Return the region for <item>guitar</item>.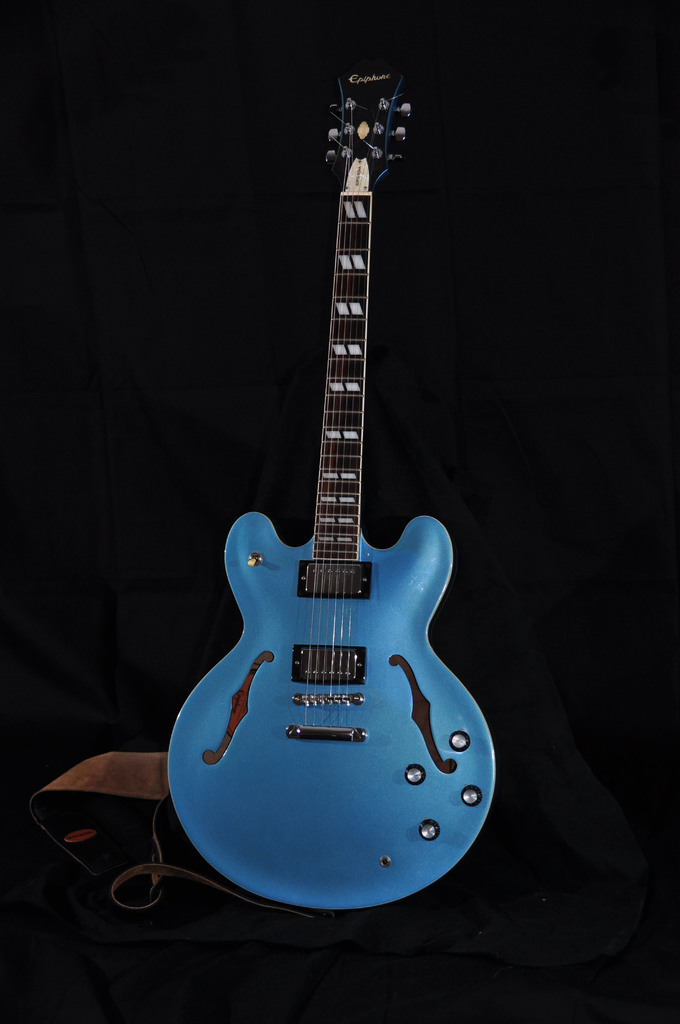
x1=170, y1=76, x2=527, y2=904.
